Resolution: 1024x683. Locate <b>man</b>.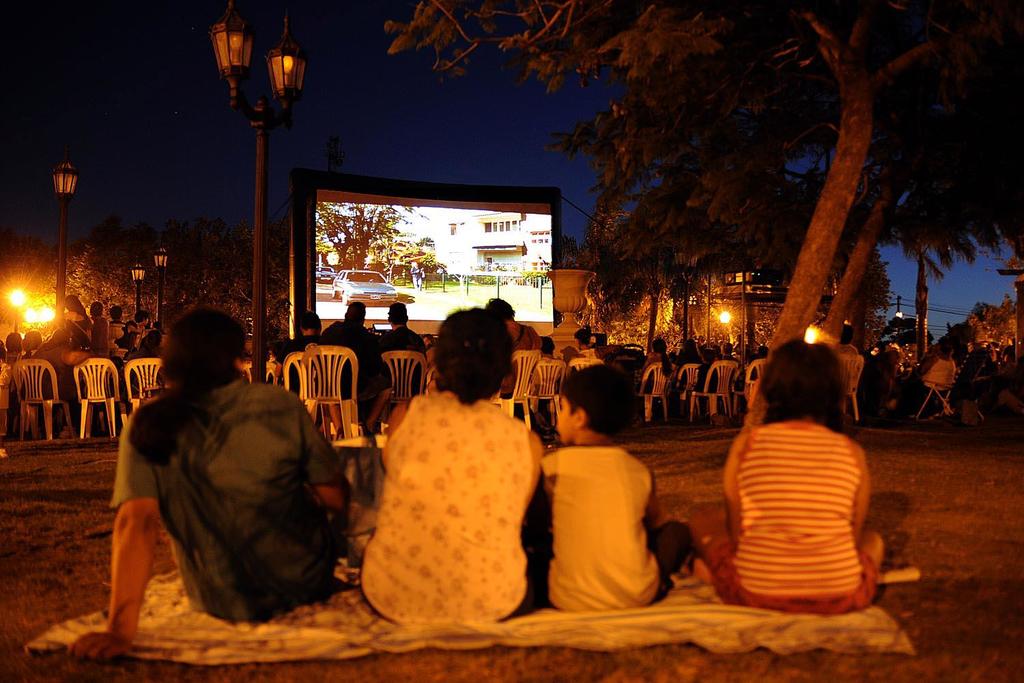
bbox=[322, 299, 391, 431].
